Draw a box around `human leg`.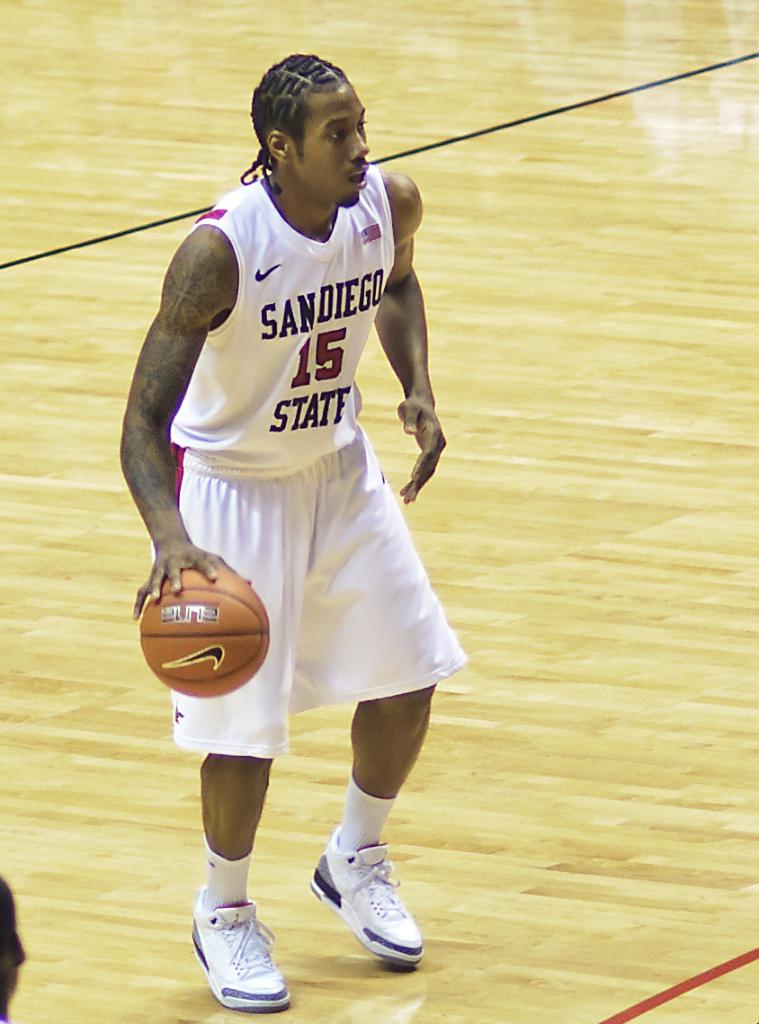
320/494/476/964.
